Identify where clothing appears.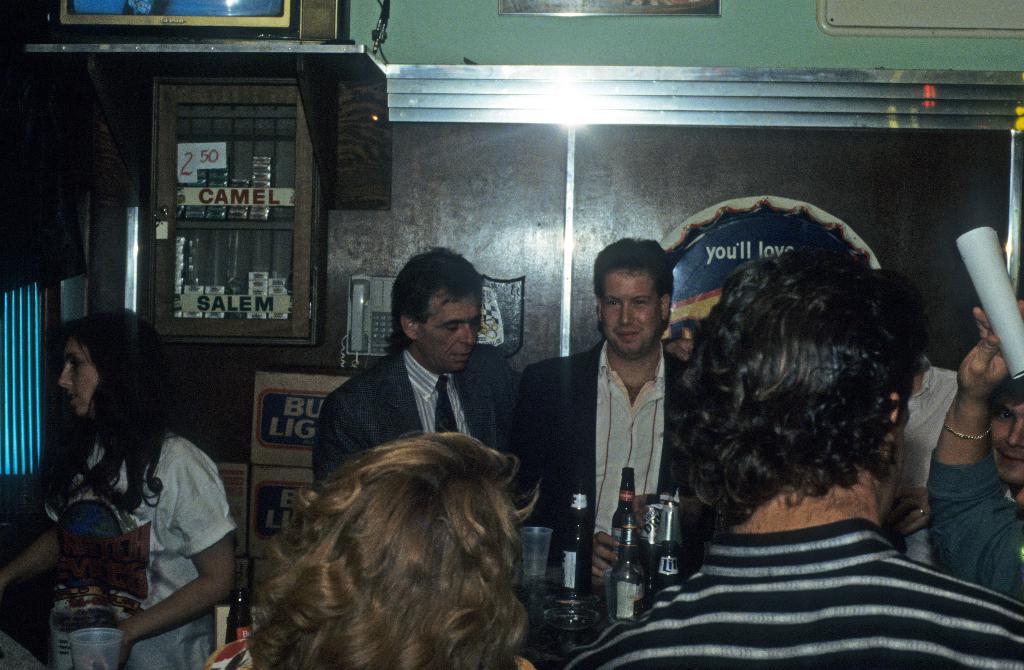
Appears at box(310, 335, 542, 541).
